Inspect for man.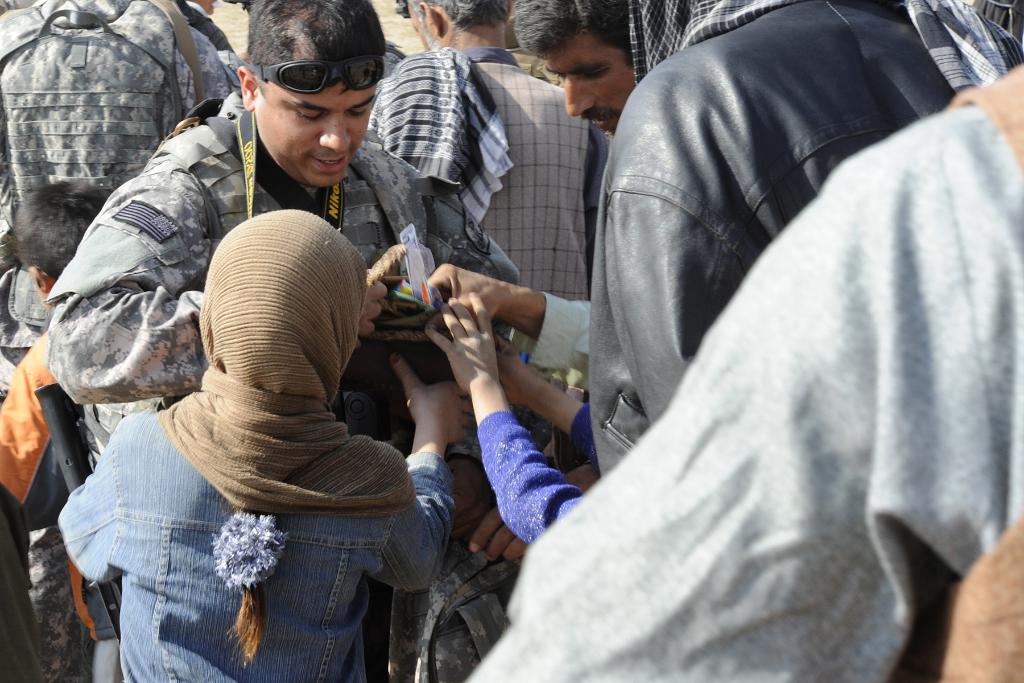
Inspection: (left=586, top=0, right=1023, bottom=479).
